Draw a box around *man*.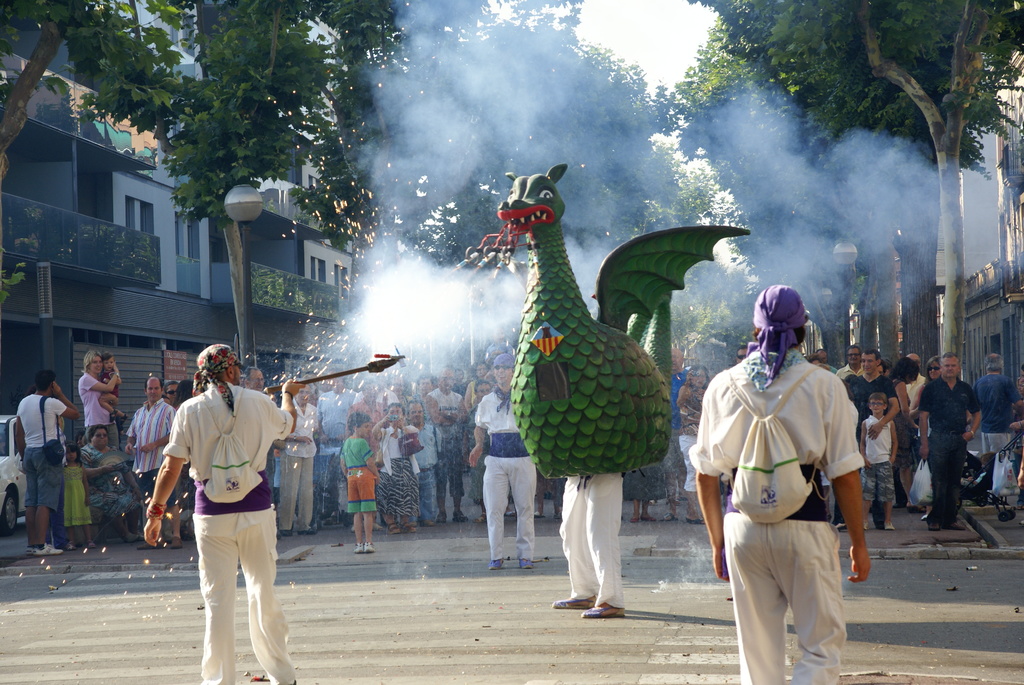
920:348:971:534.
